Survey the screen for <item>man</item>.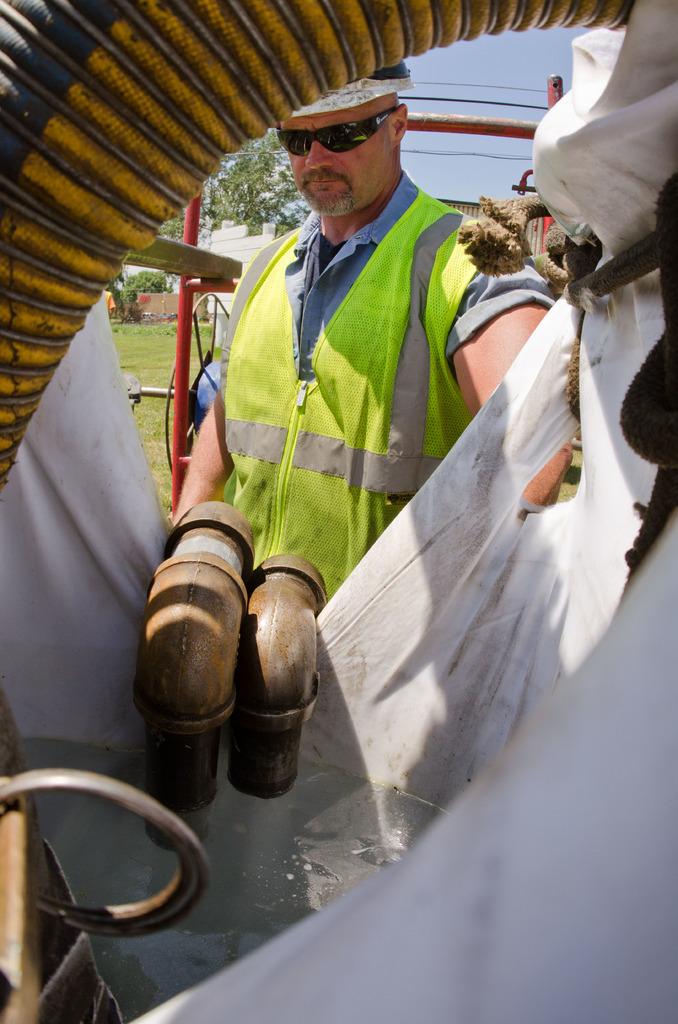
Survey found: 188:92:508:713.
